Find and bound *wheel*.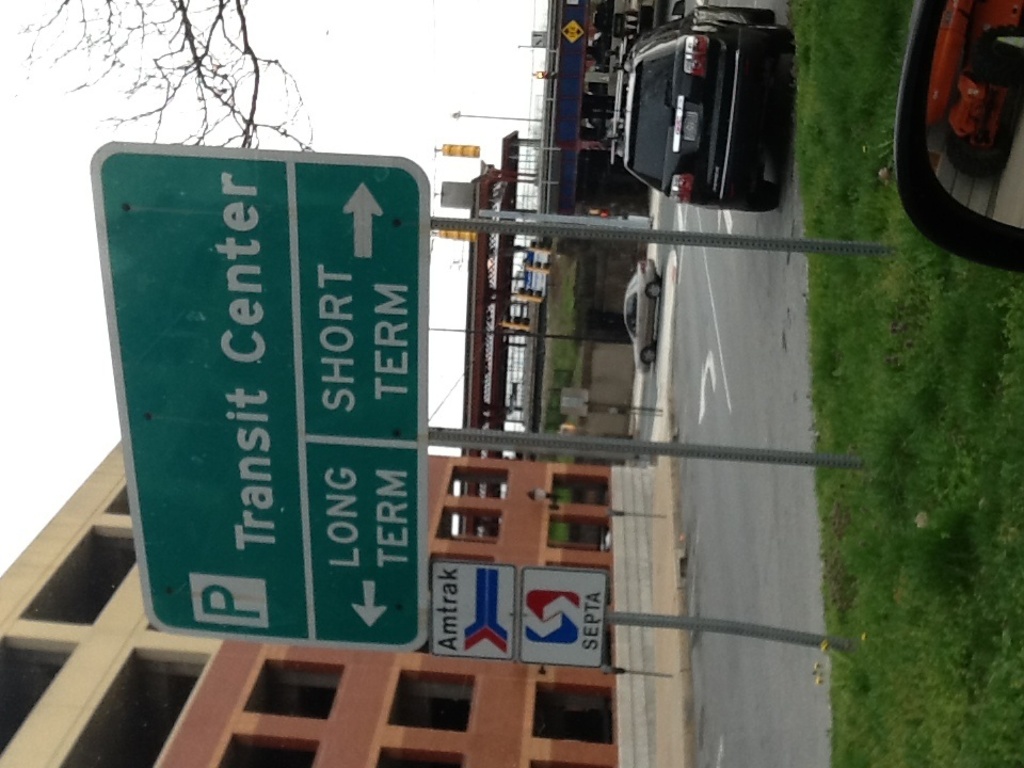
Bound: Rect(713, 5, 778, 26).
